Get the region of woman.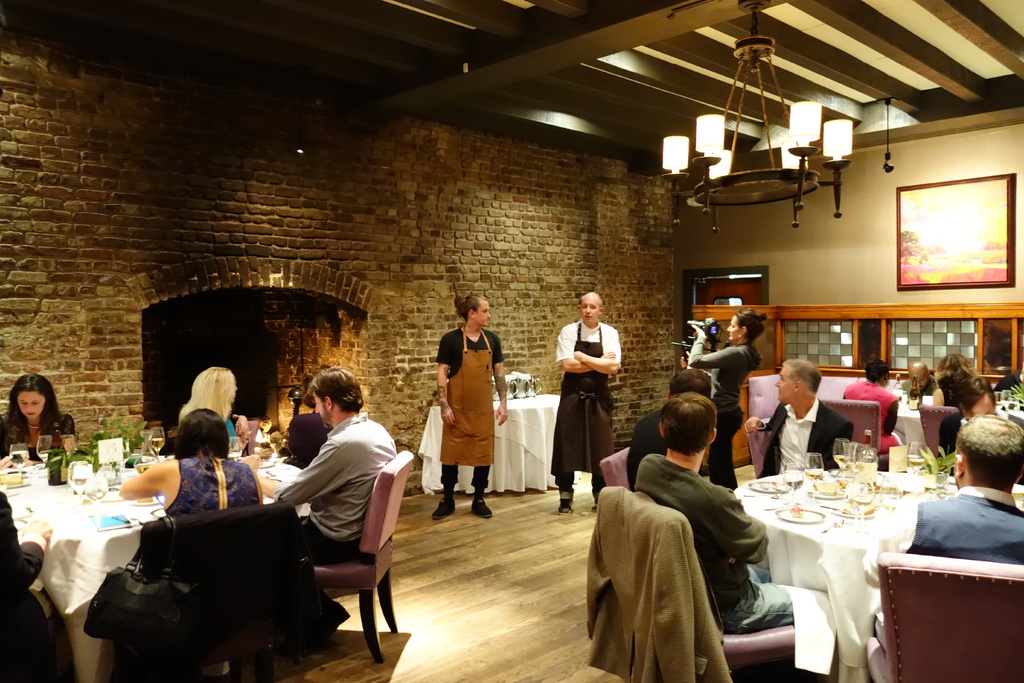
686, 308, 774, 495.
